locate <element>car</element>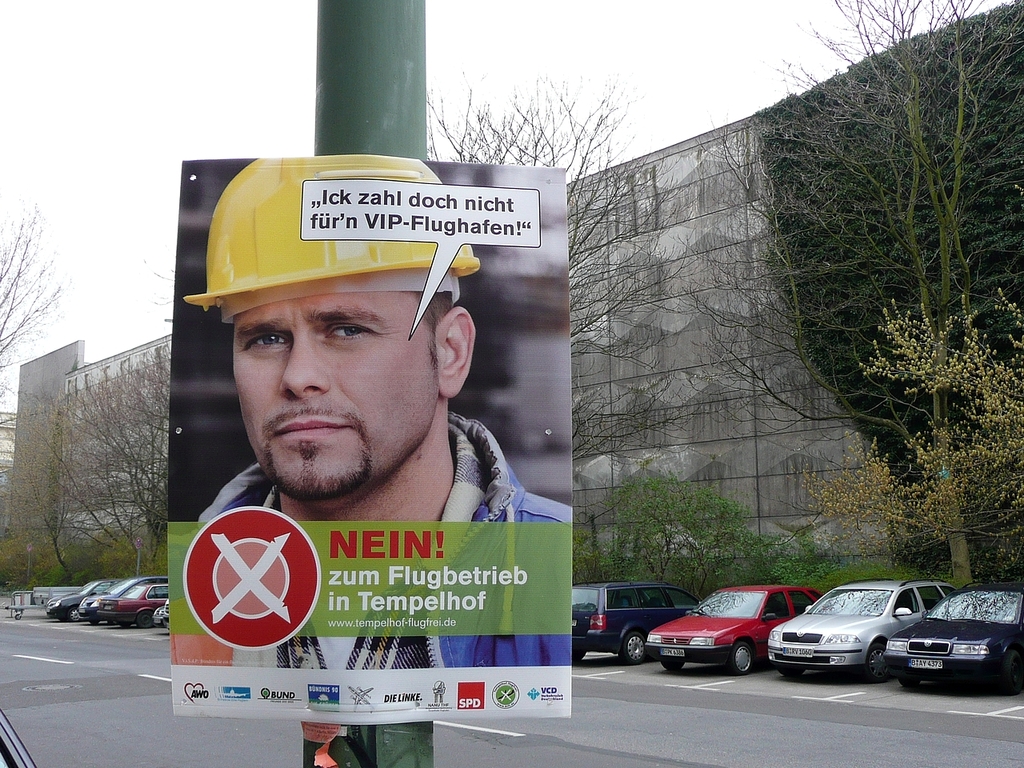
x1=80, y1=574, x2=144, y2=622
